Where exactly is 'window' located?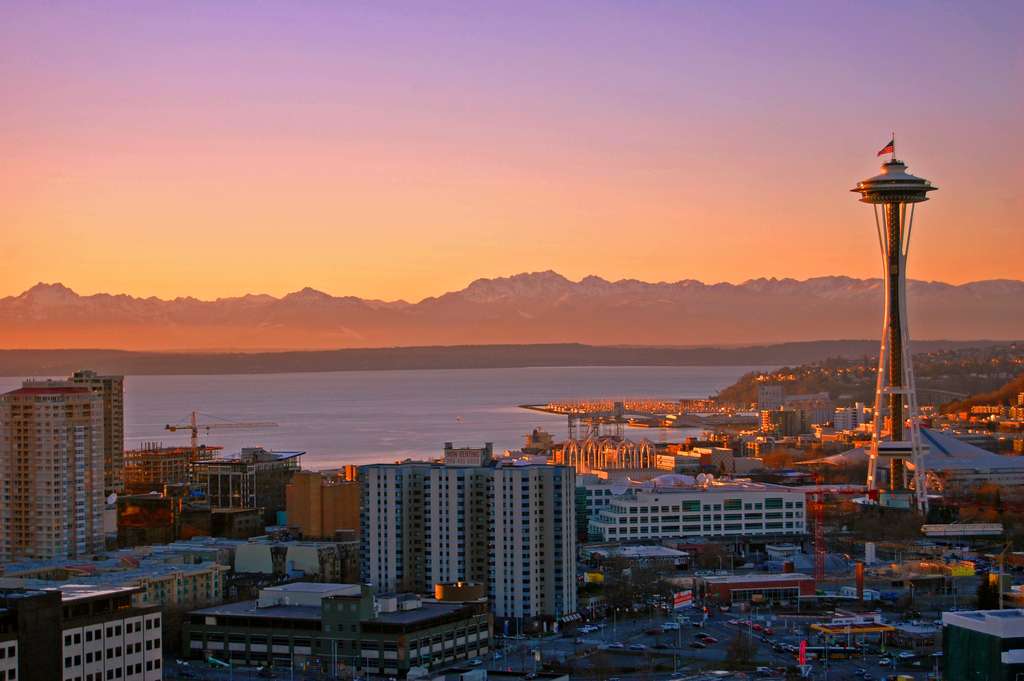
Its bounding box is locate(620, 536, 628, 541).
